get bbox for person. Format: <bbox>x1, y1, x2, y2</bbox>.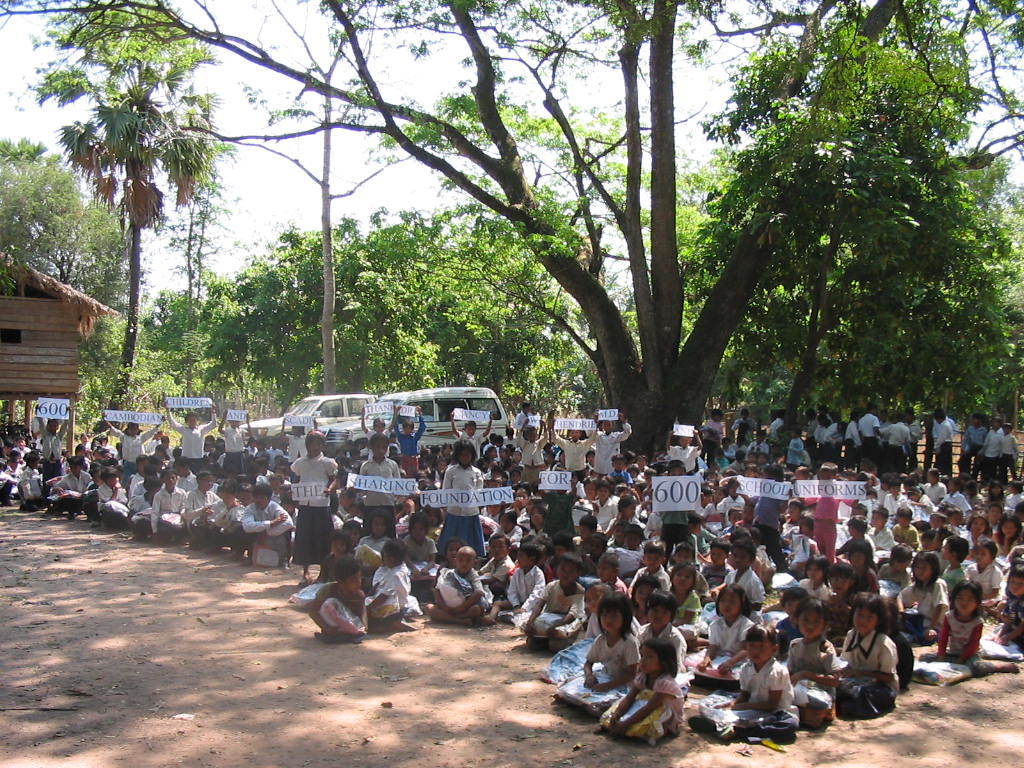
<bbox>971, 531, 1001, 601</bbox>.
